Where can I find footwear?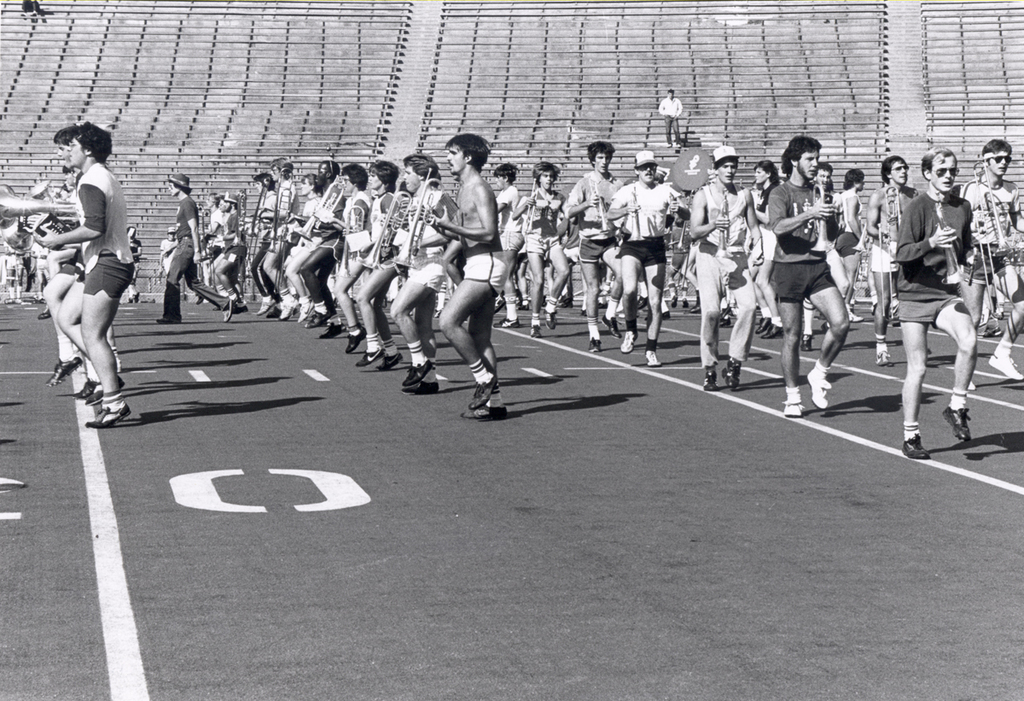
You can find it at Rect(585, 326, 607, 351).
